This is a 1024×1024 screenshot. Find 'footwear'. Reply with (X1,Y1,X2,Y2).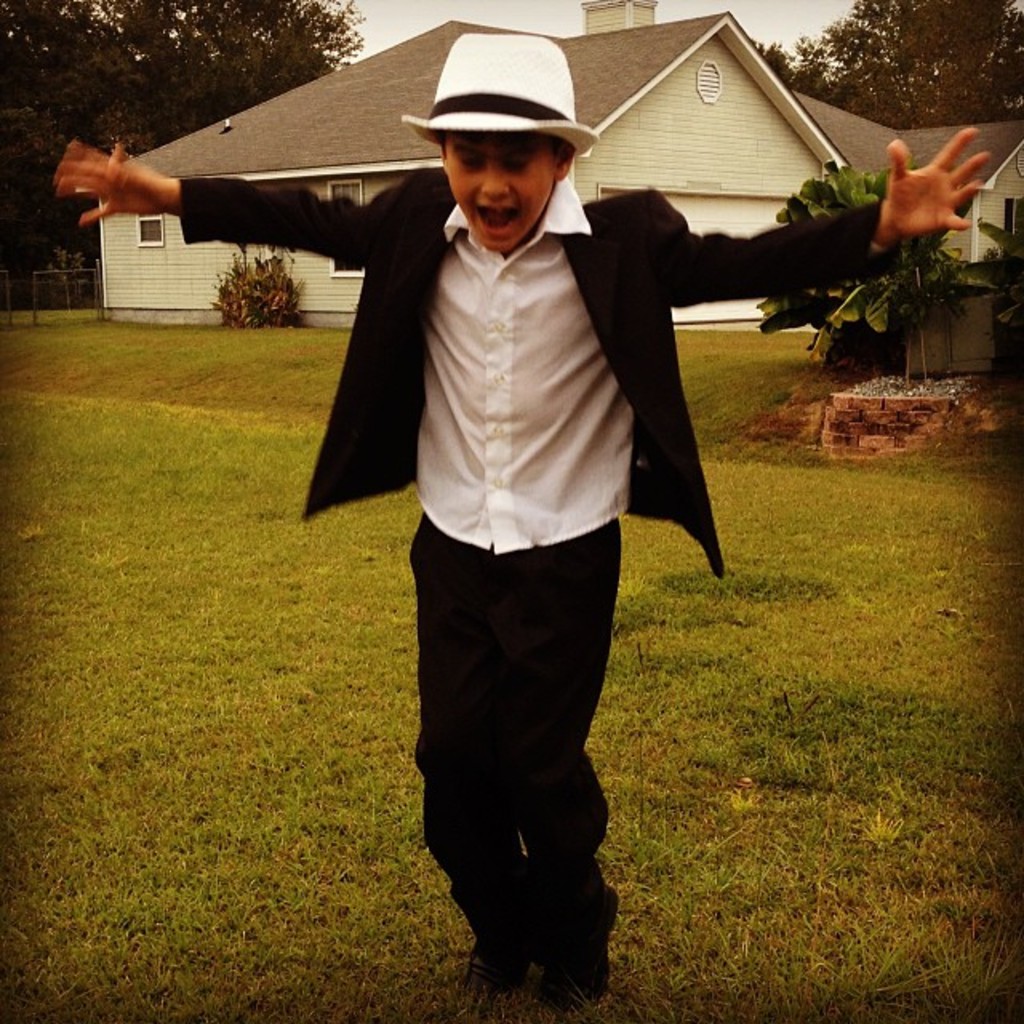
(546,974,618,1013).
